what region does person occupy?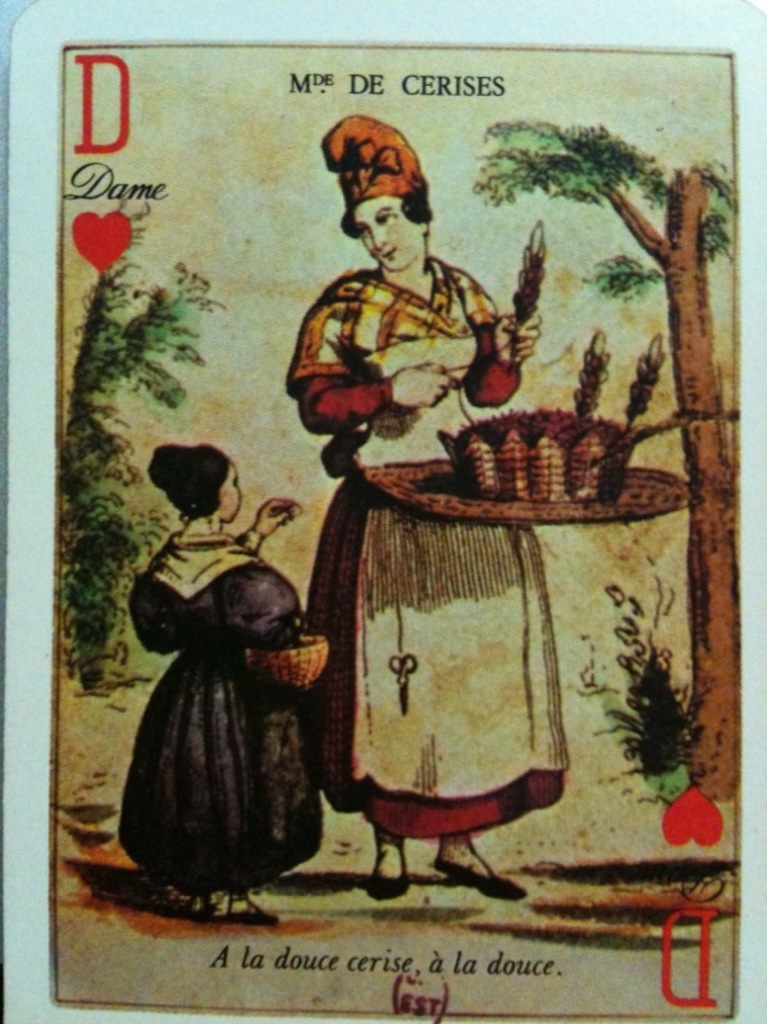
<bbox>110, 442, 310, 929</bbox>.
